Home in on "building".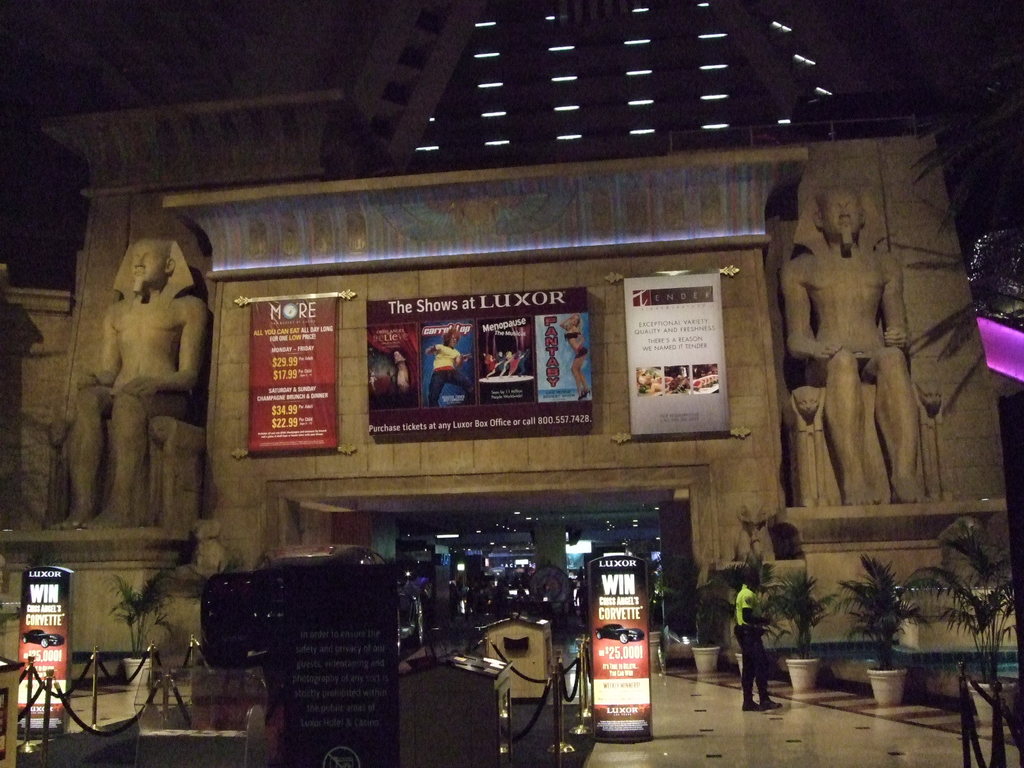
Homed in at (x1=0, y1=0, x2=1023, y2=680).
